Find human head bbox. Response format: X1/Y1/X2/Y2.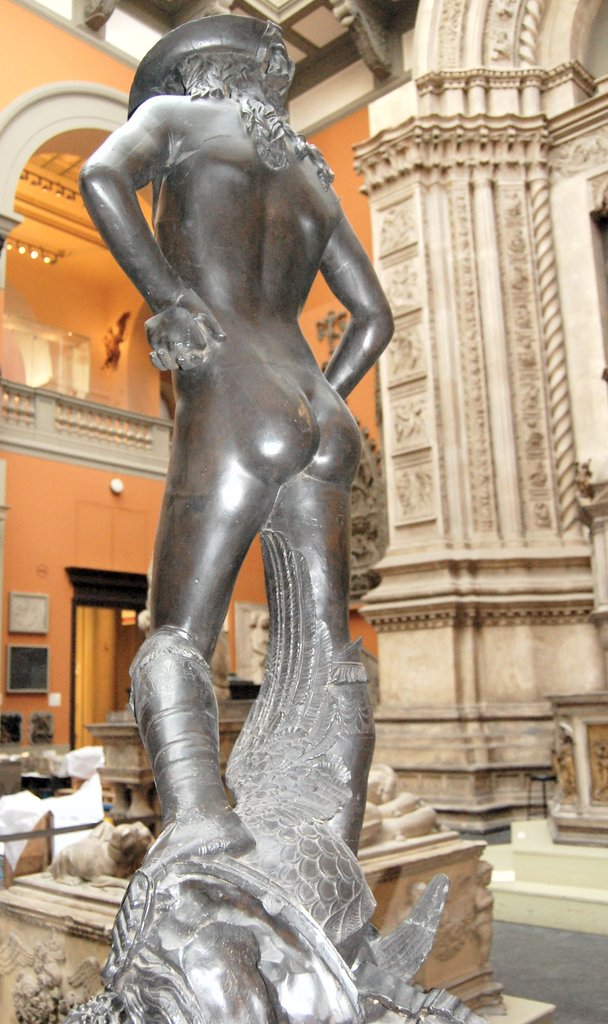
157/47/284/106.
